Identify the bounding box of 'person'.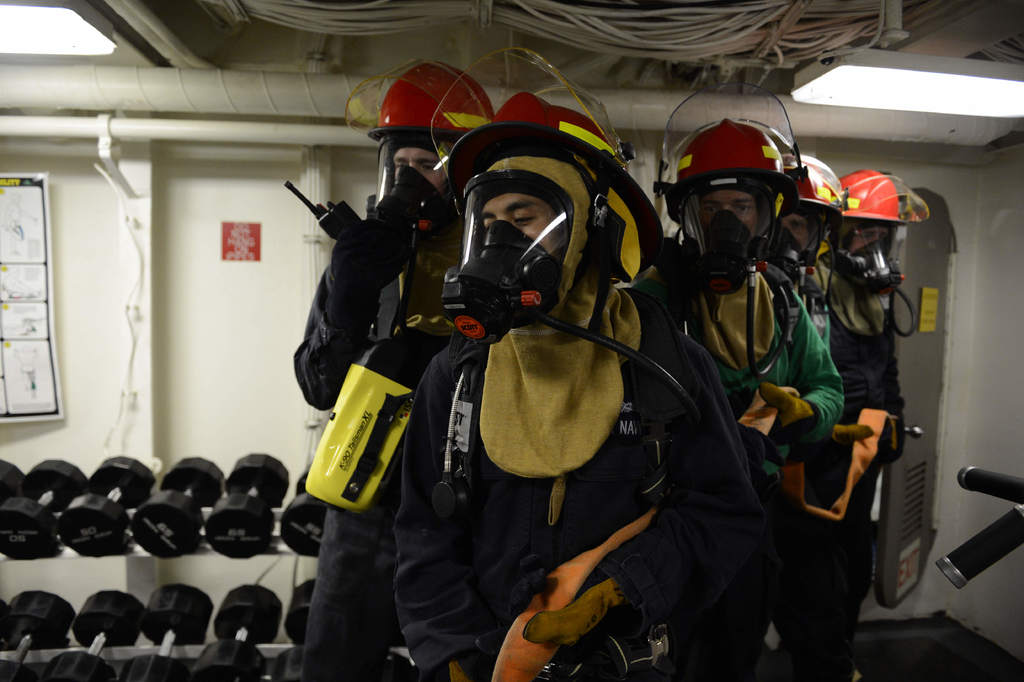
<box>780,153,843,681</box>.
